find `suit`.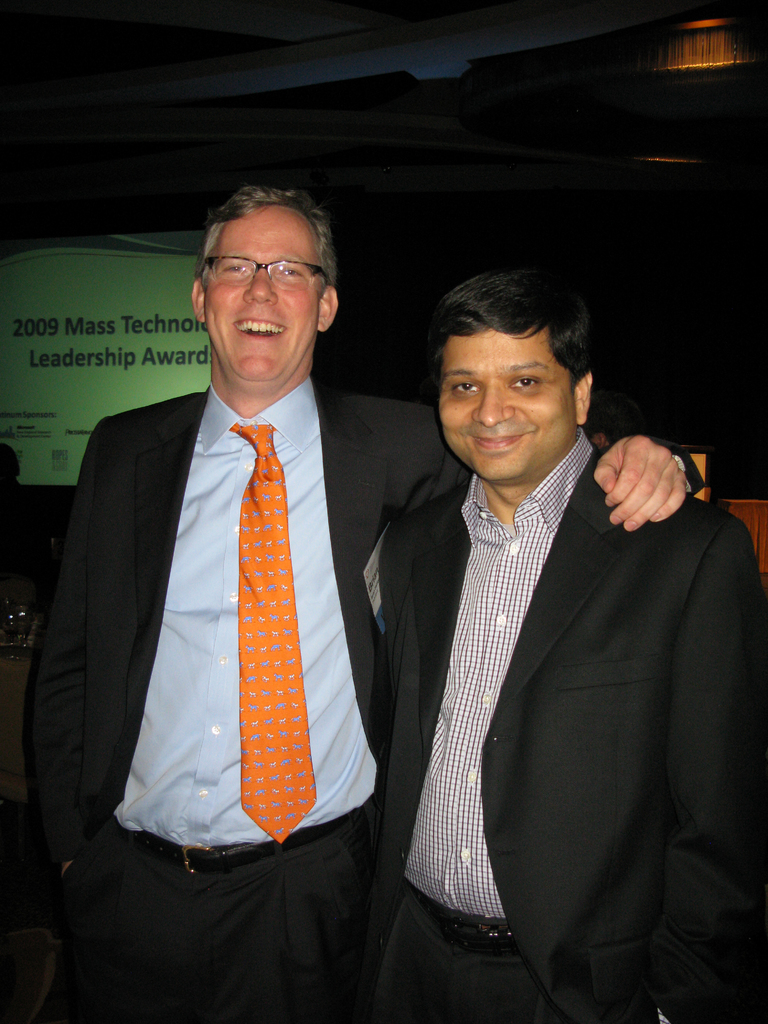
rect(16, 376, 701, 1023).
